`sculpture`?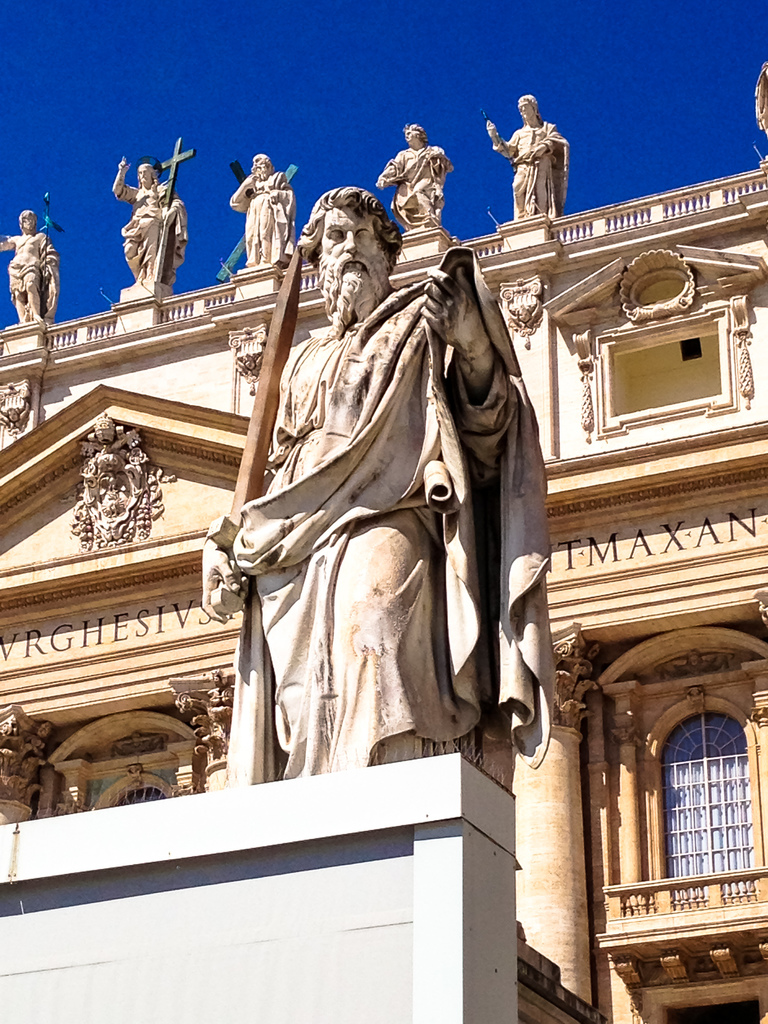
region(184, 171, 585, 792)
